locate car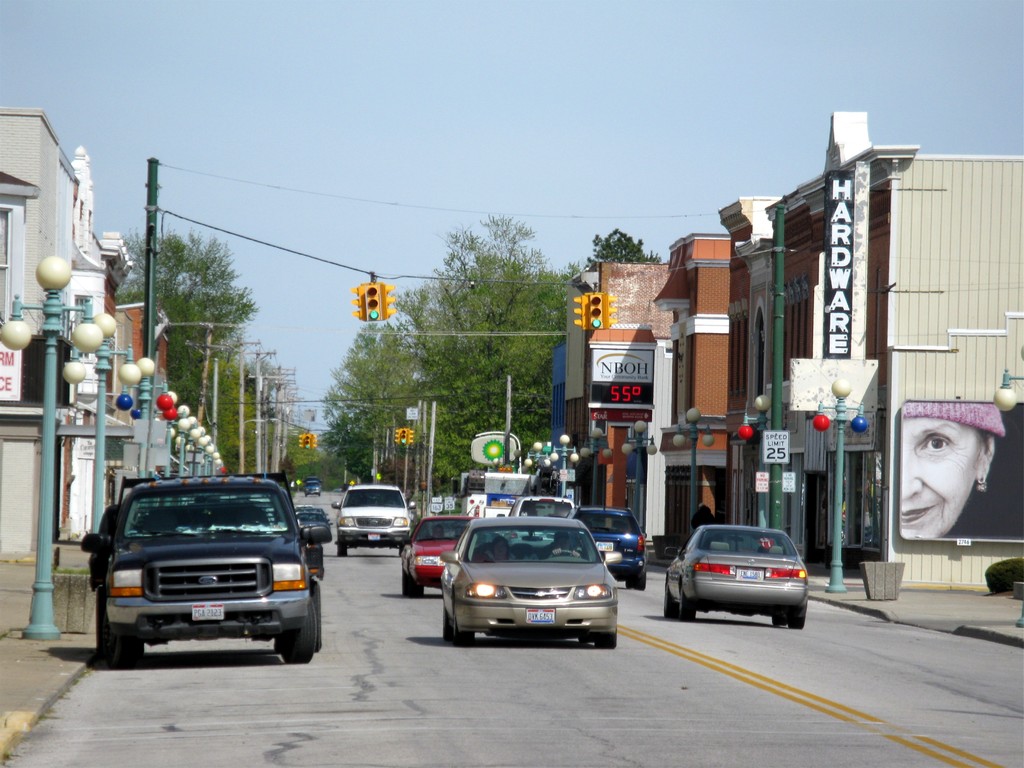
x1=76, y1=474, x2=337, y2=678
